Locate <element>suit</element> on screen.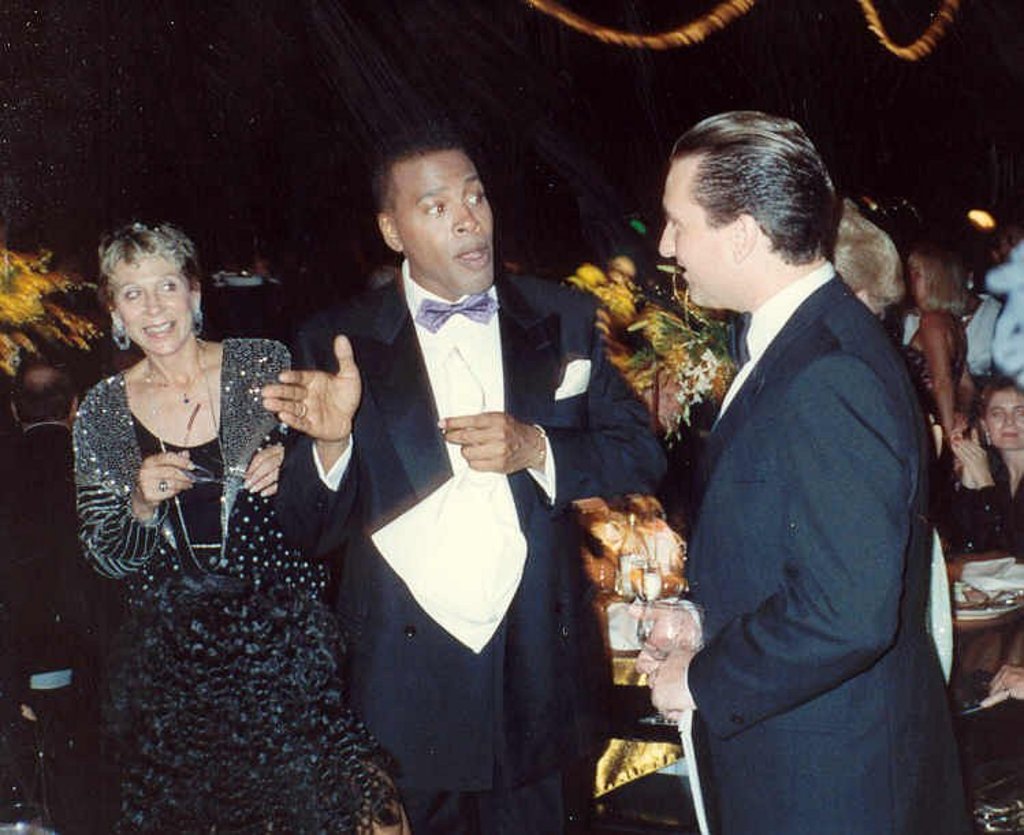
On screen at x1=684, y1=256, x2=982, y2=834.
